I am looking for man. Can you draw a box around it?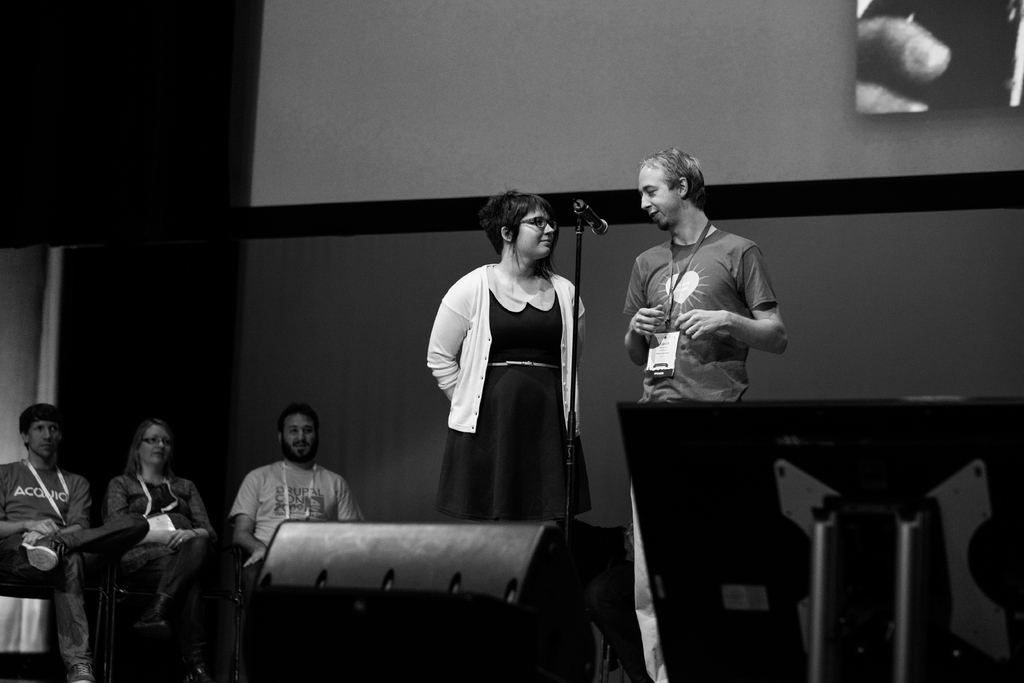
Sure, the bounding box is (x1=627, y1=142, x2=788, y2=675).
